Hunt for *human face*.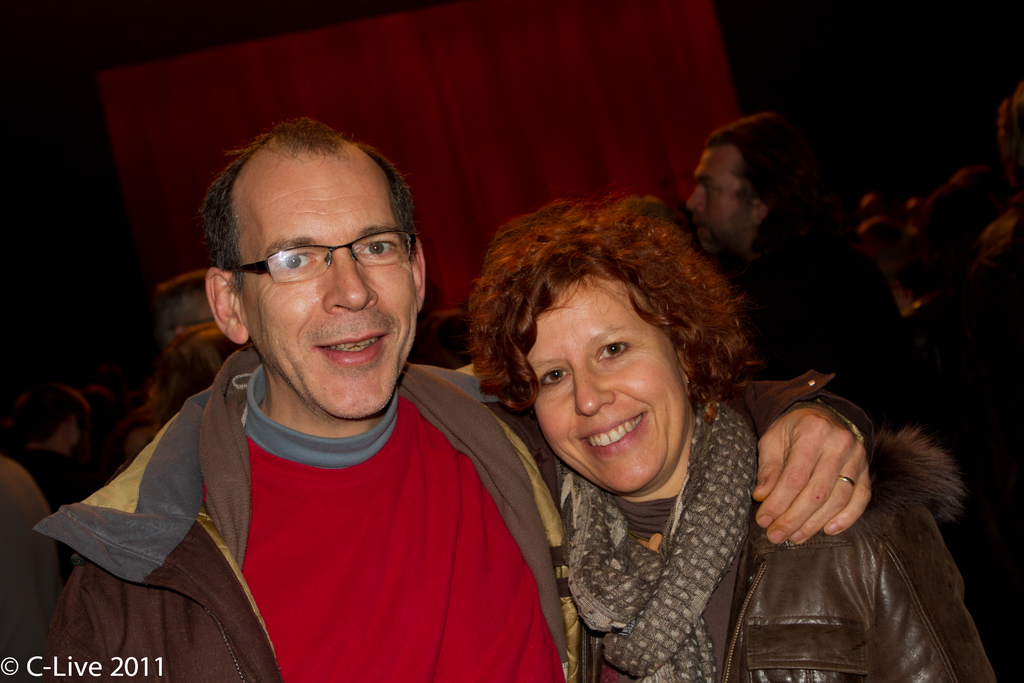
Hunted down at <region>243, 151, 418, 411</region>.
